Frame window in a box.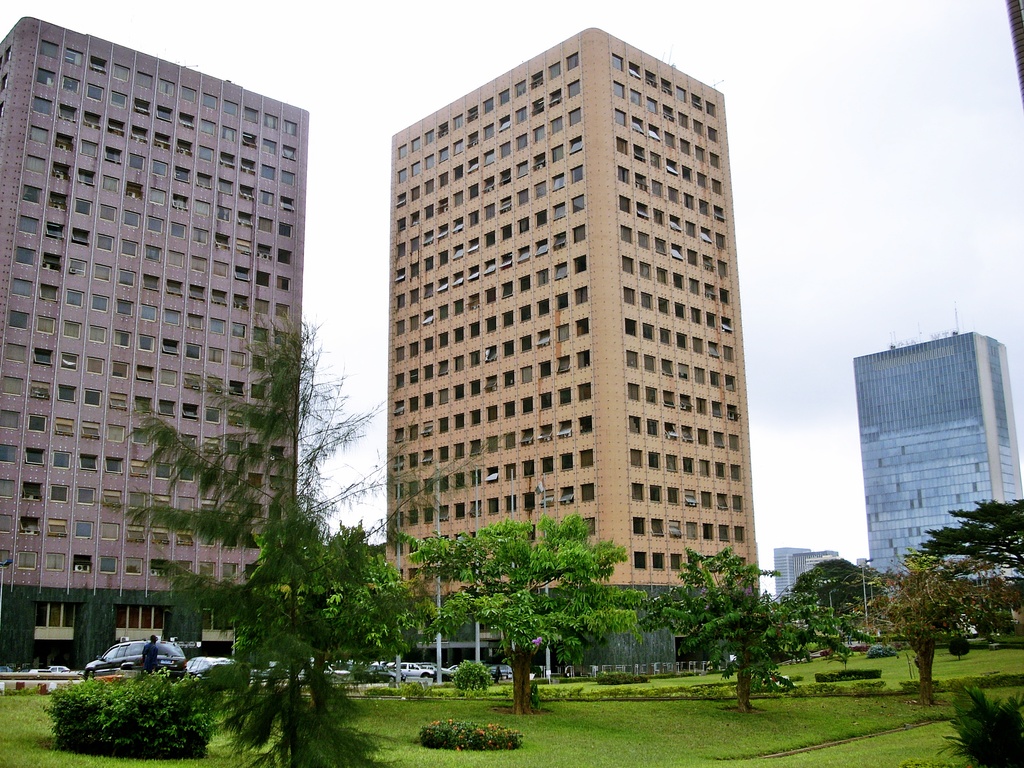
locate(408, 368, 419, 384).
